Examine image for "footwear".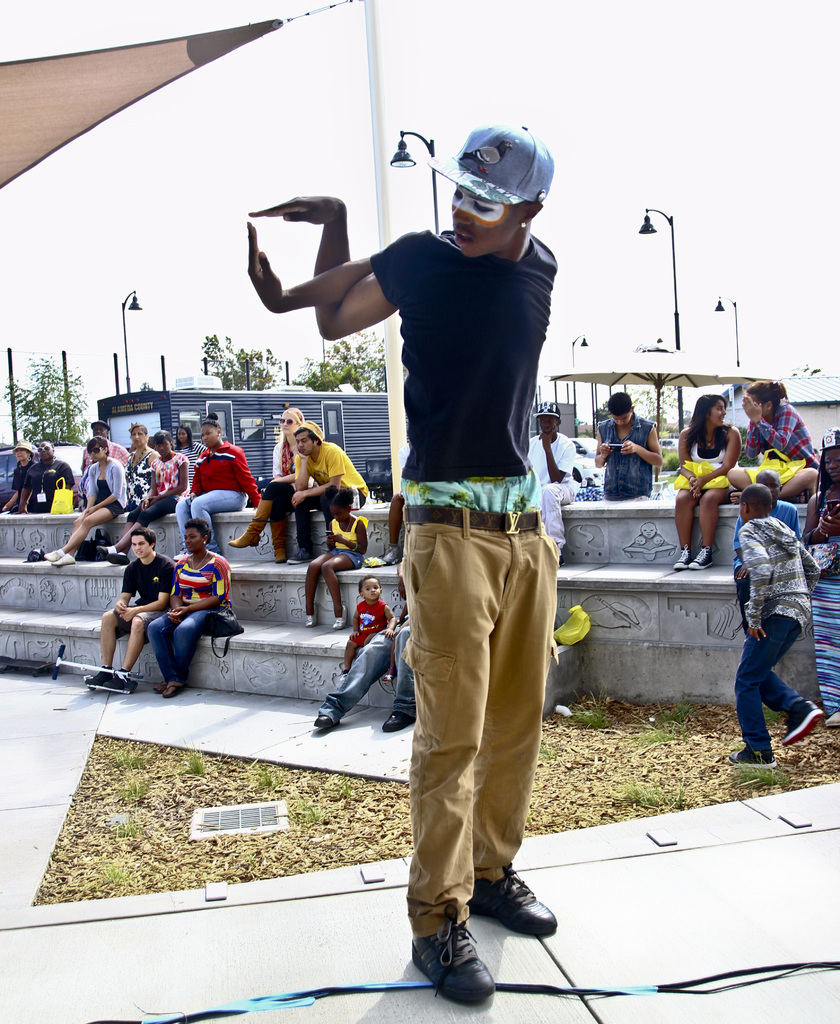
Examination result: (727,742,780,767).
